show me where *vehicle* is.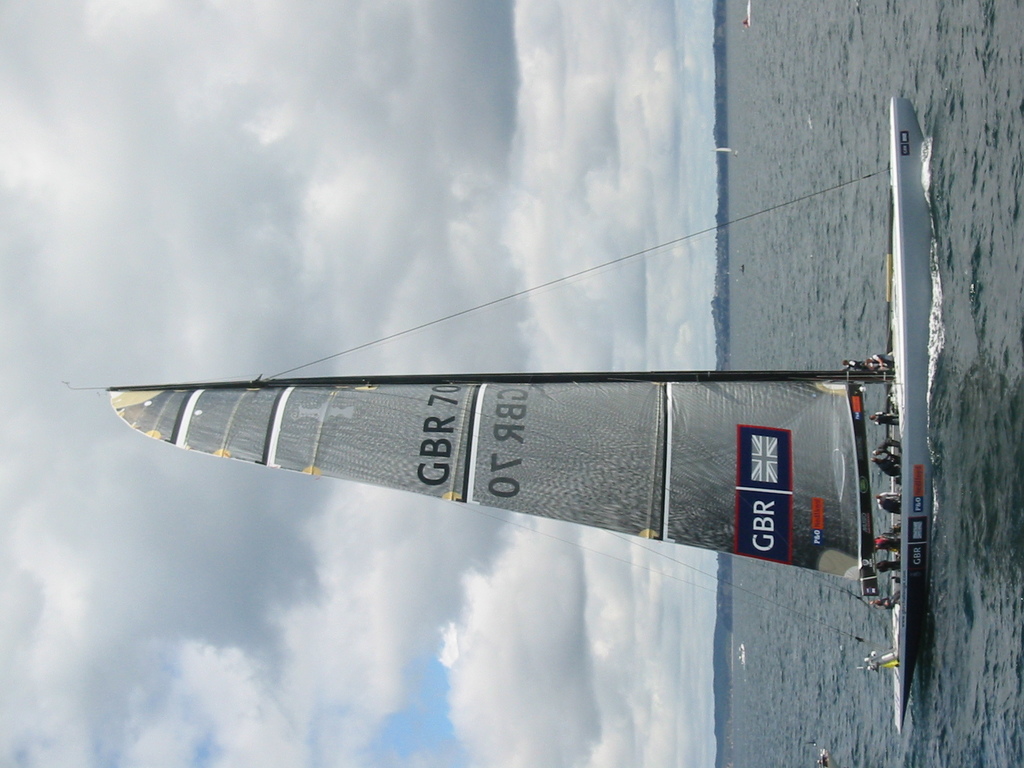
*vehicle* is at x1=132, y1=306, x2=955, y2=685.
